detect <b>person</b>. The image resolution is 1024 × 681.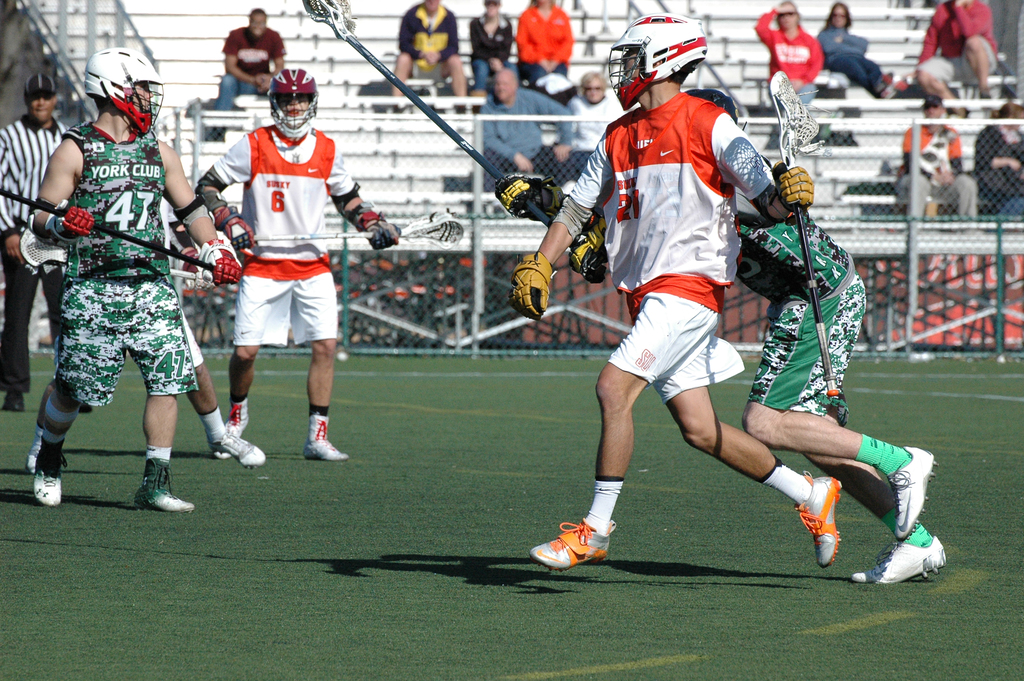
locate(898, 92, 965, 184).
